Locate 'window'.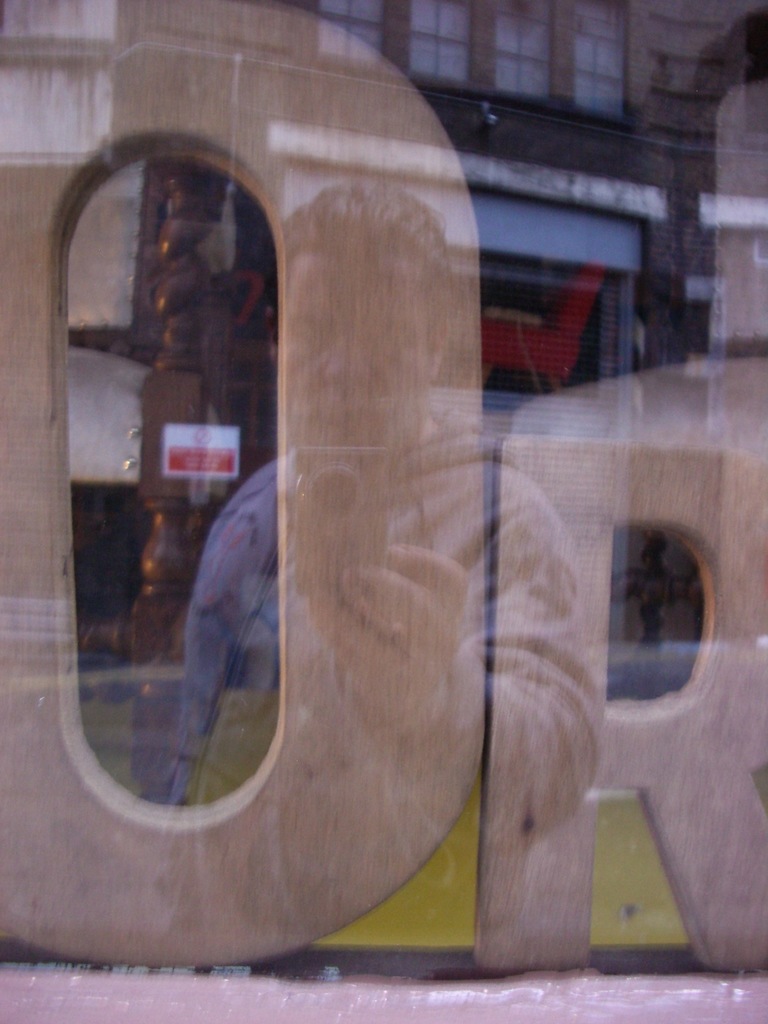
Bounding box: <box>0,0,767,1023</box>.
